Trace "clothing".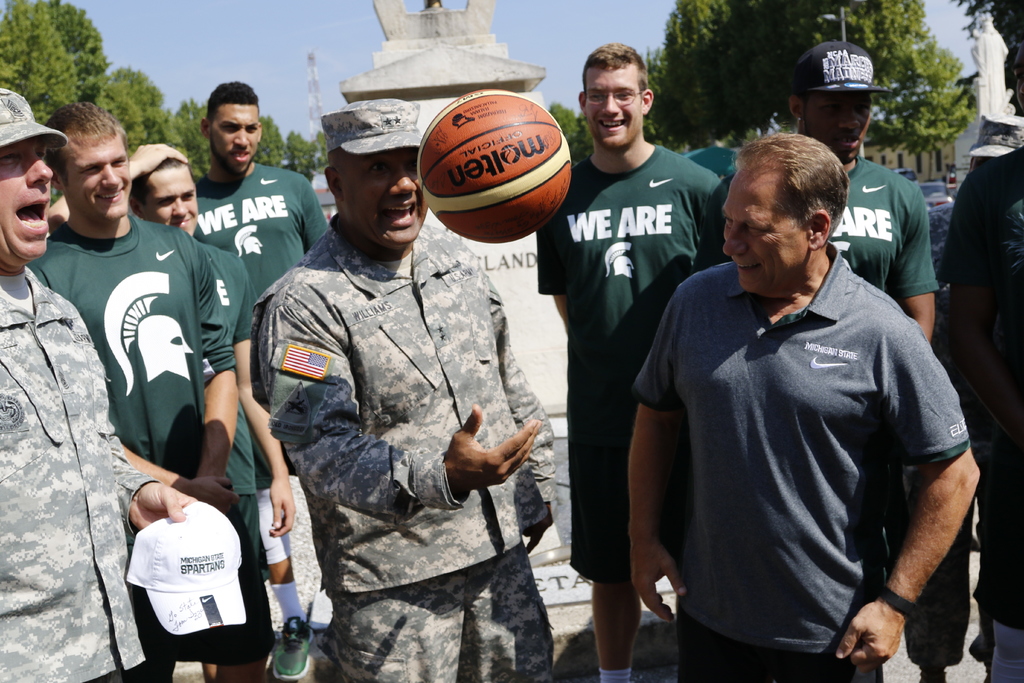
Traced to (x1=644, y1=212, x2=967, y2=669).
